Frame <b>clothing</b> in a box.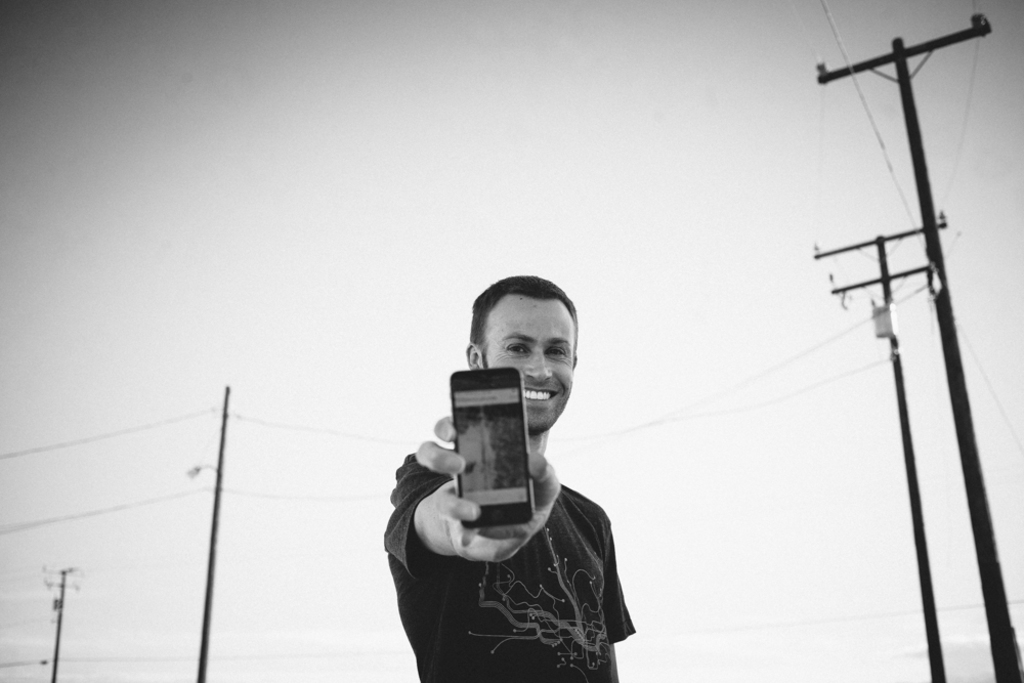
select_region(380, 452, 639, 682).
